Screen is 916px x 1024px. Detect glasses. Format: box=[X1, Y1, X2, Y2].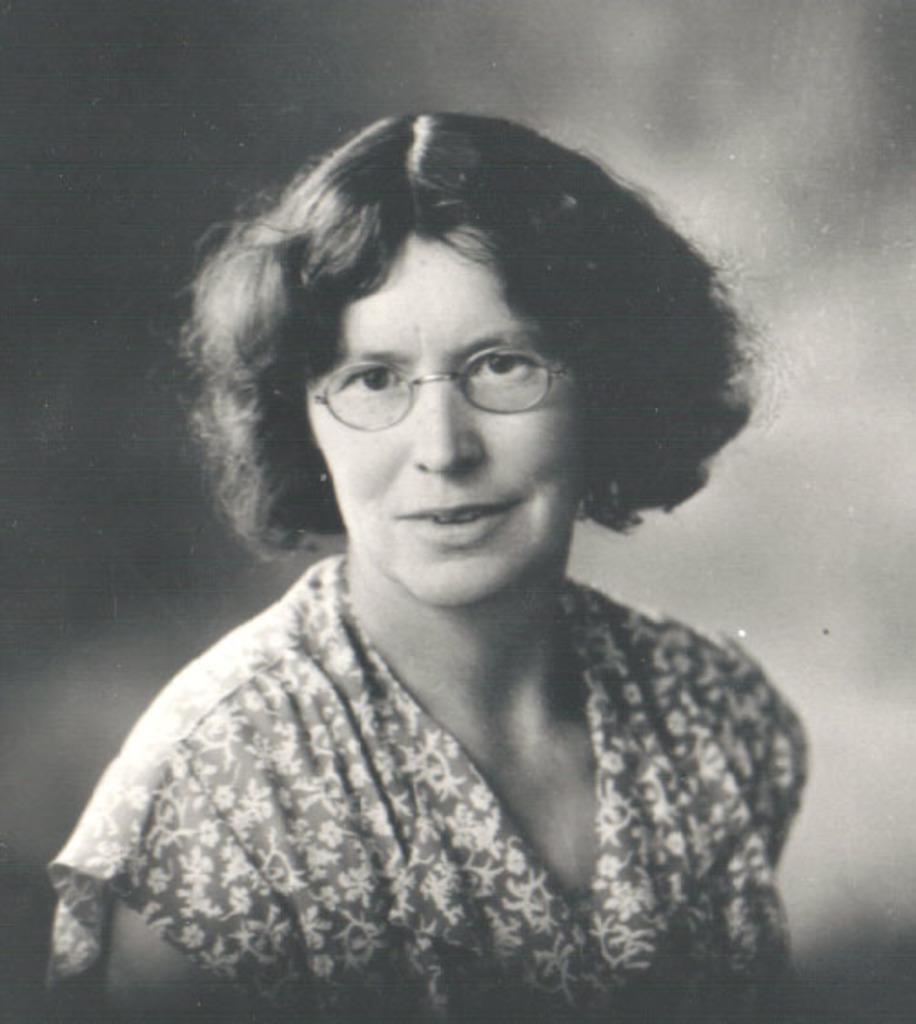
box=[306, 343, 575, 430].
